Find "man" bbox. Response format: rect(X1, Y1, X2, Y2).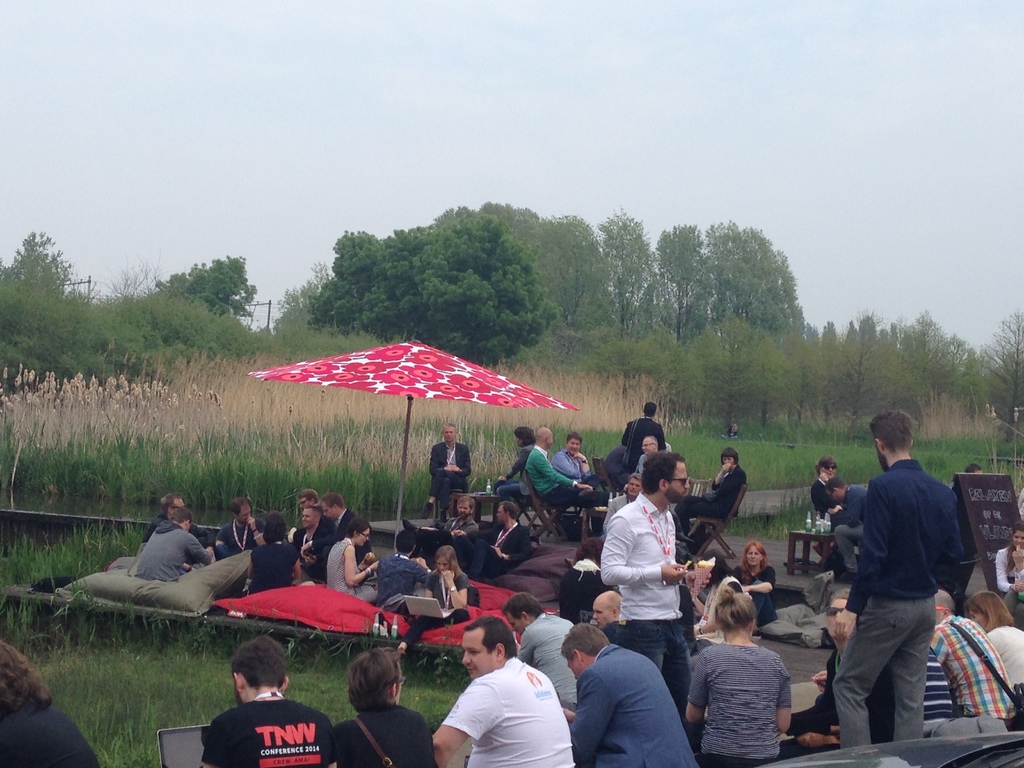
rect(636, 433, 655, 479).
